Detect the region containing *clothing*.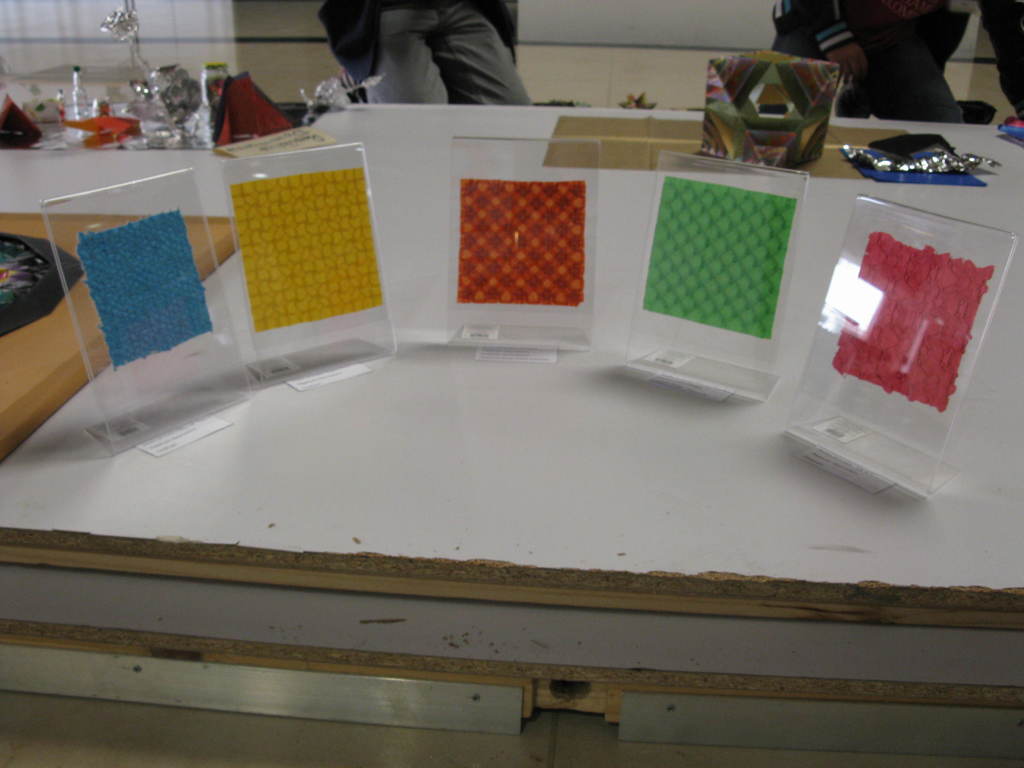
(972,1,1023,120).
